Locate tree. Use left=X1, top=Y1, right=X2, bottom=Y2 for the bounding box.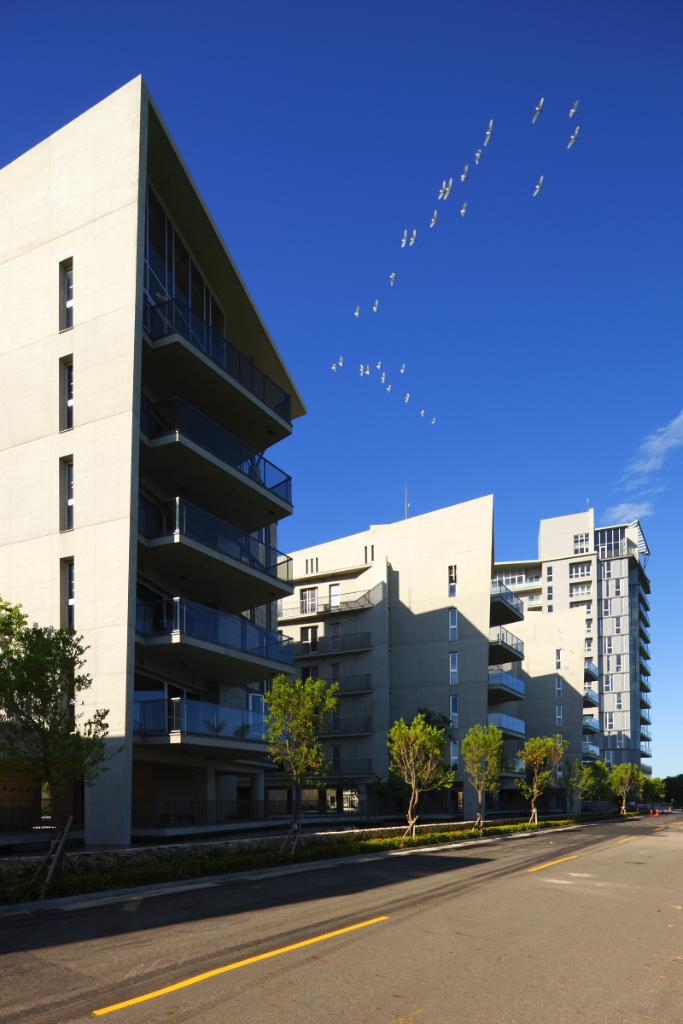
left=464, top=721, right=505, bottom=834.
